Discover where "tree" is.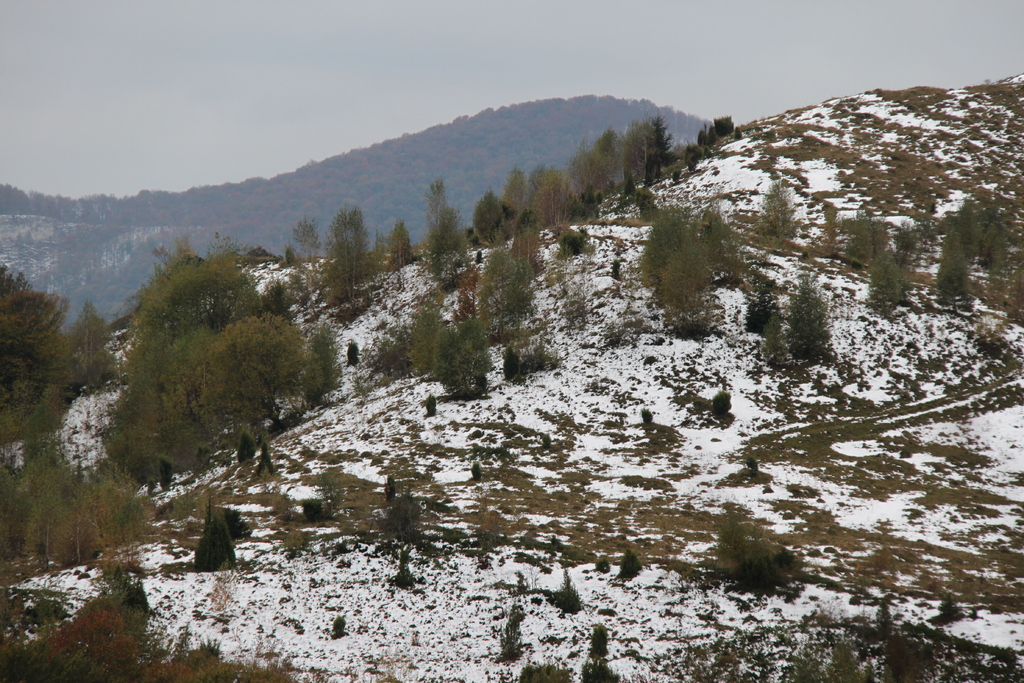
Discovered at (left=764, top=304, right=794, bottom=372).
